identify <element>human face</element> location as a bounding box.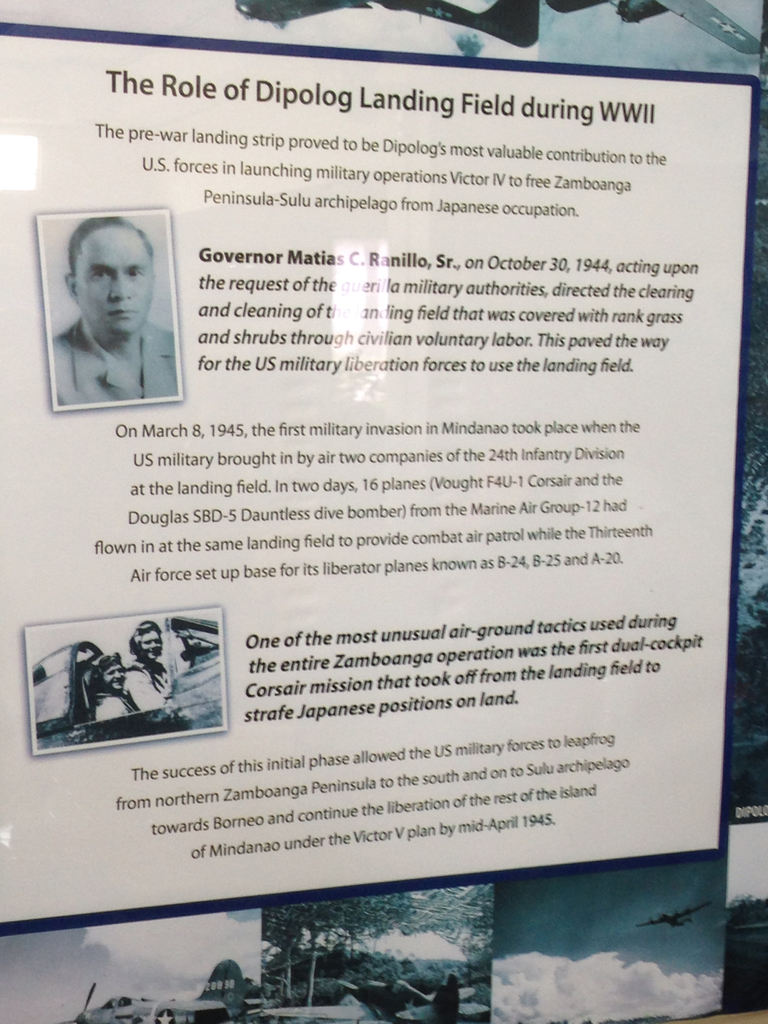
102 657 126 697.
